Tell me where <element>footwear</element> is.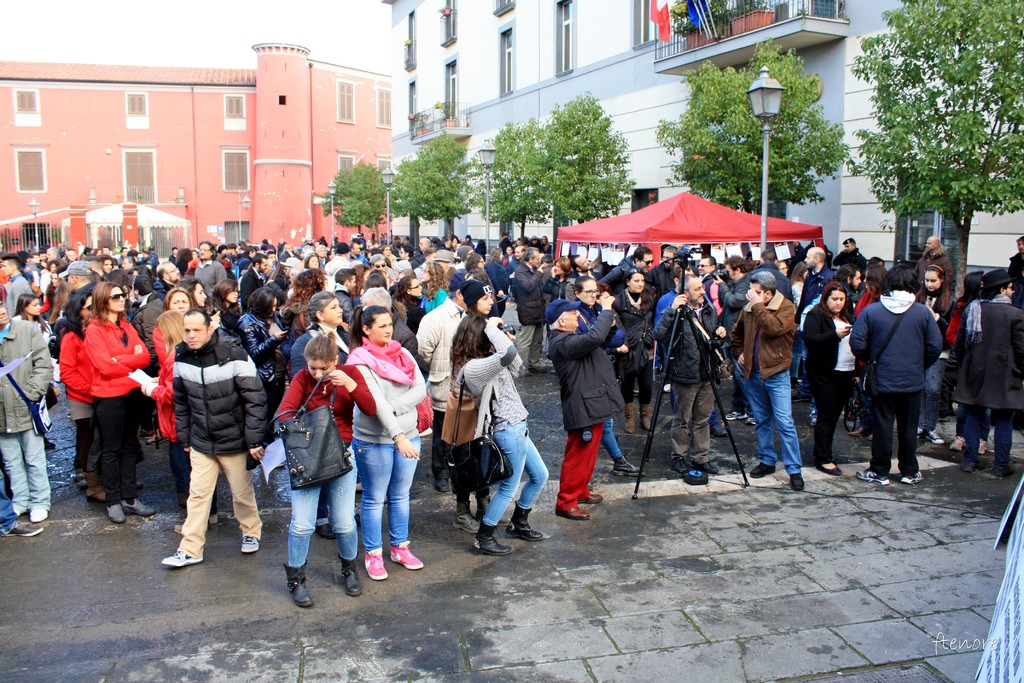
<element>footwear</element> is at bbox=(72, 474, 95, 491).
